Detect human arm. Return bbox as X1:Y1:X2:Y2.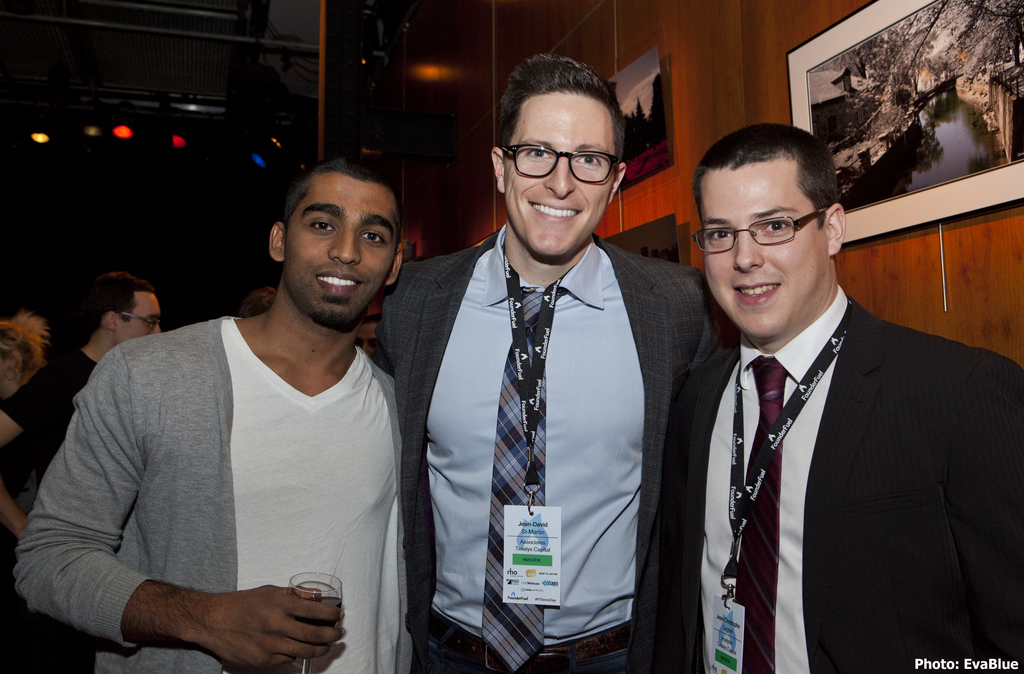
20:354:343:669.
